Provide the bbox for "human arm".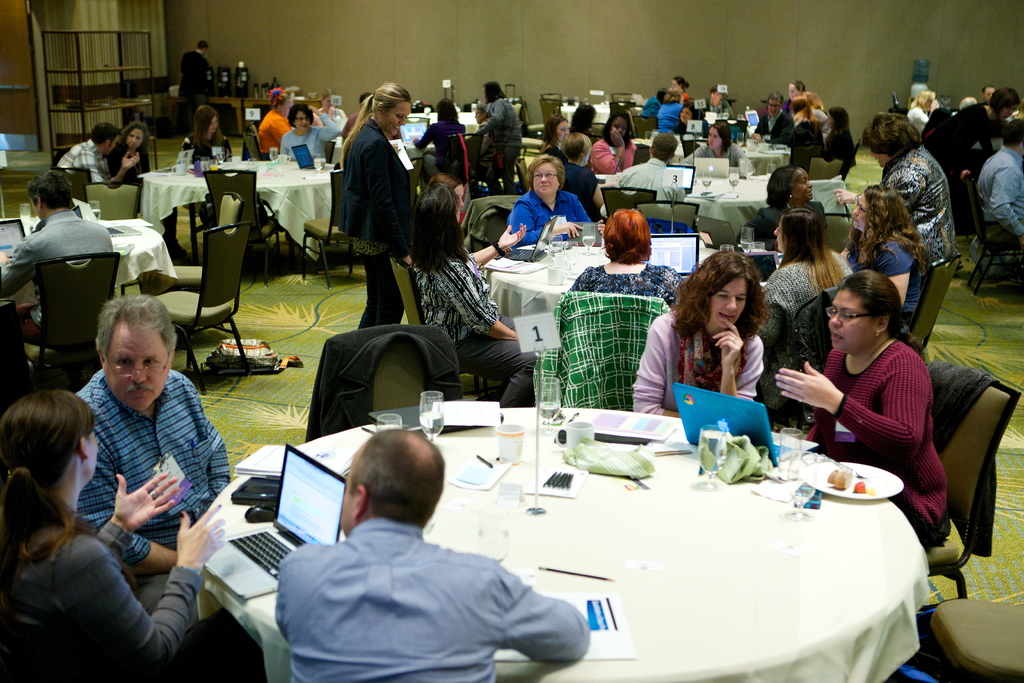
<box>341,115,354,138</box>.
